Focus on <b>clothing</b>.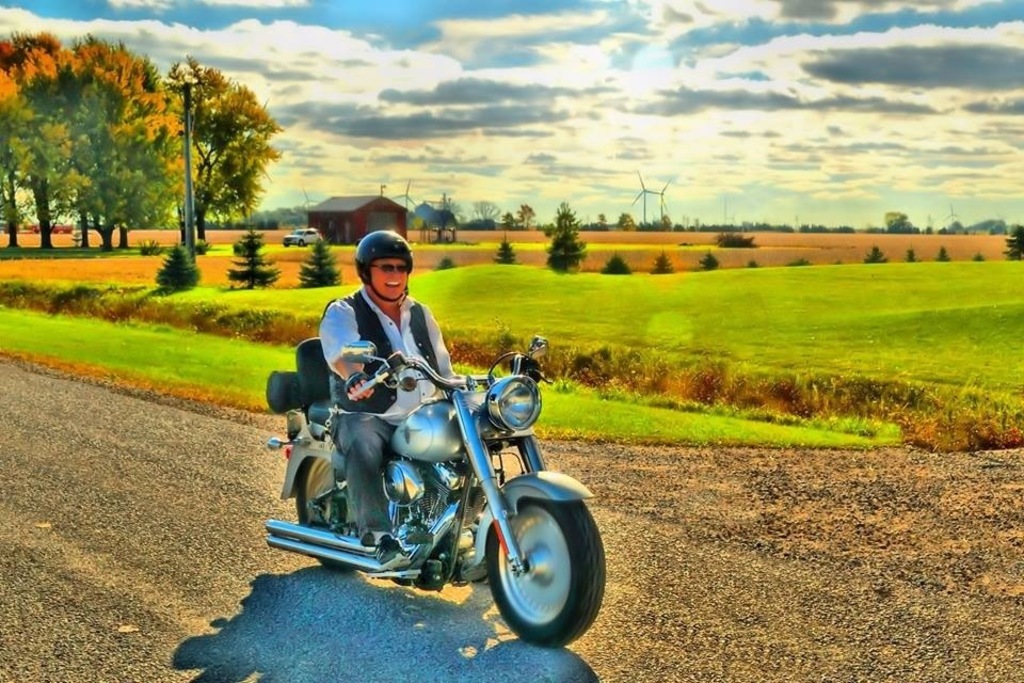
Focused at (x1=313, y1=284, x2=462, y2=538).
